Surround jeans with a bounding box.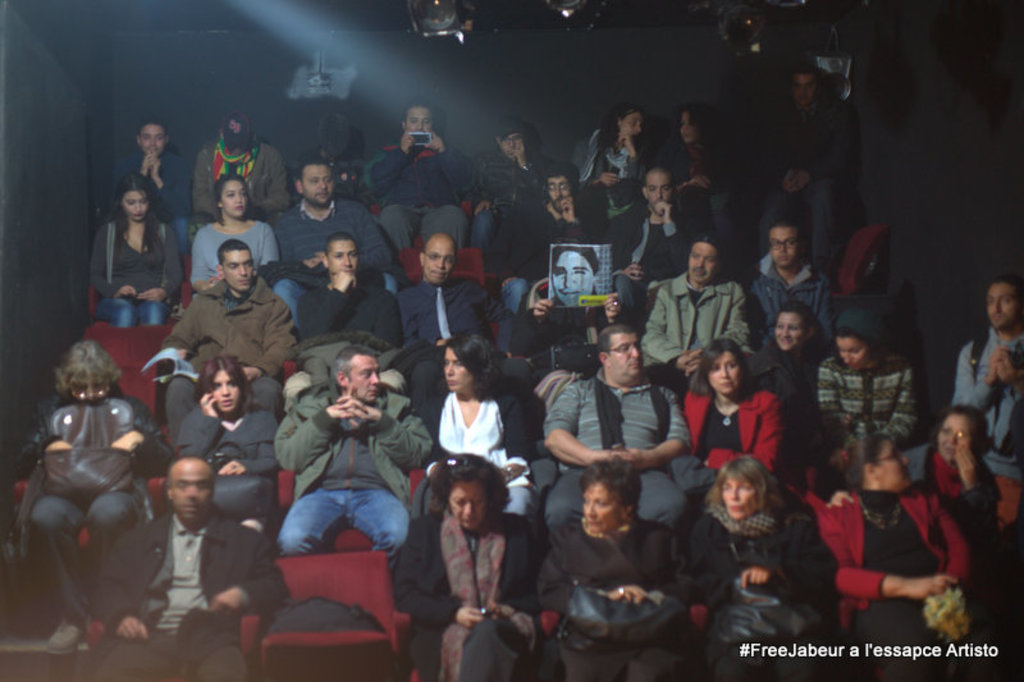
box=[274, 489, 419, 553].
